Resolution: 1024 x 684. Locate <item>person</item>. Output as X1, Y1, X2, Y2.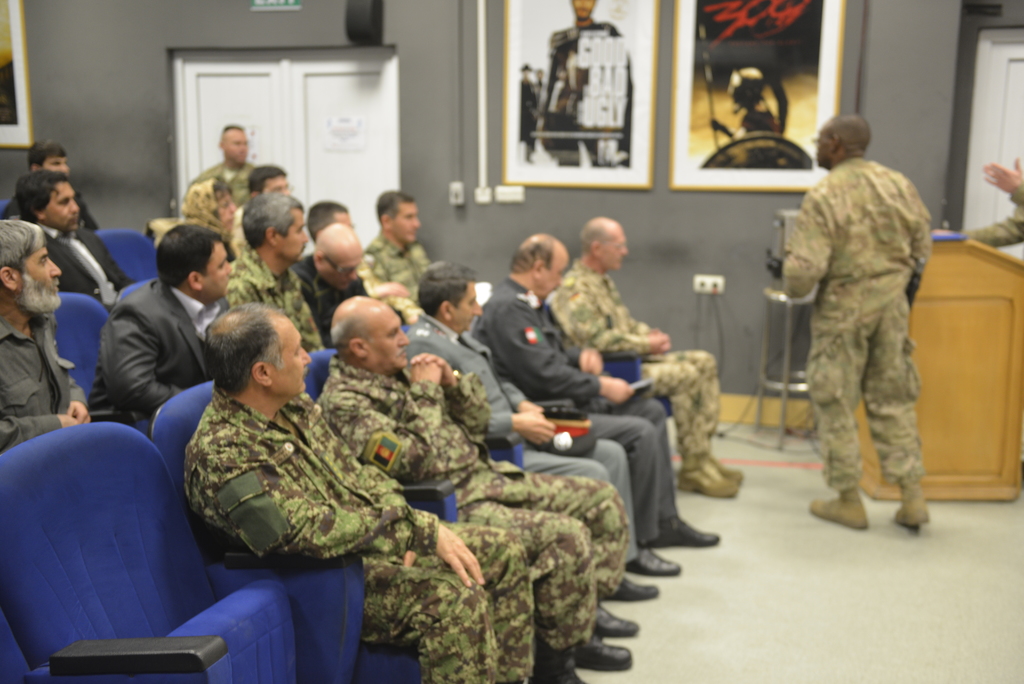
225, 183, 321, 350.
